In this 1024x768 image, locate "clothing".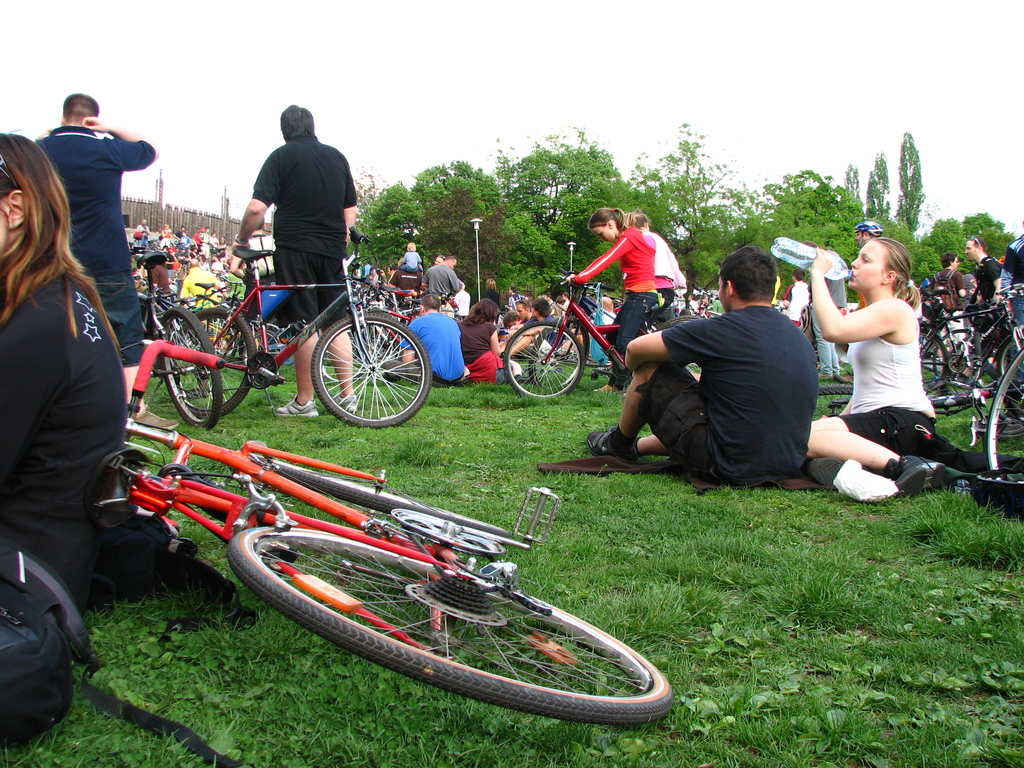
Bounding box: rect(393, 269, 420, 297).
